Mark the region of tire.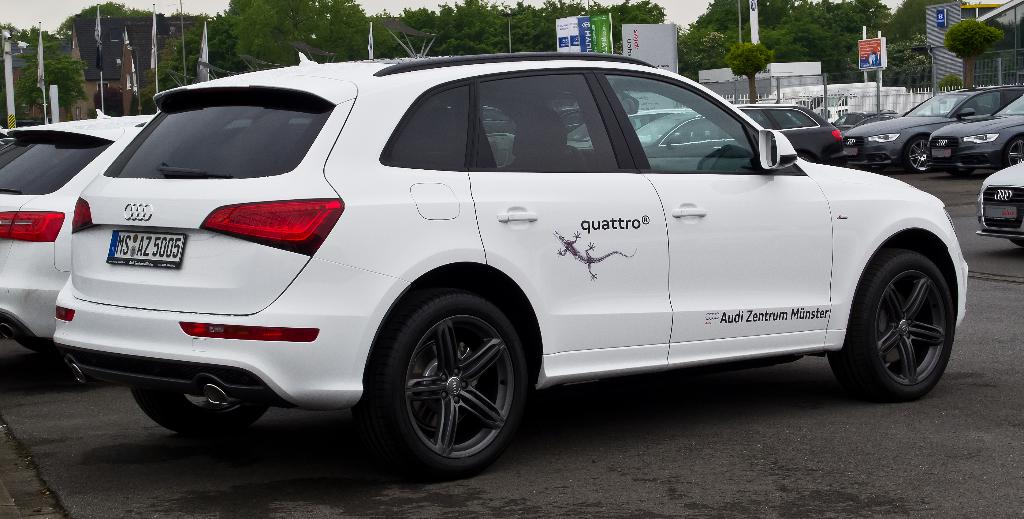
Region: <bbox>132, 388, 275, 441</bbox>.
